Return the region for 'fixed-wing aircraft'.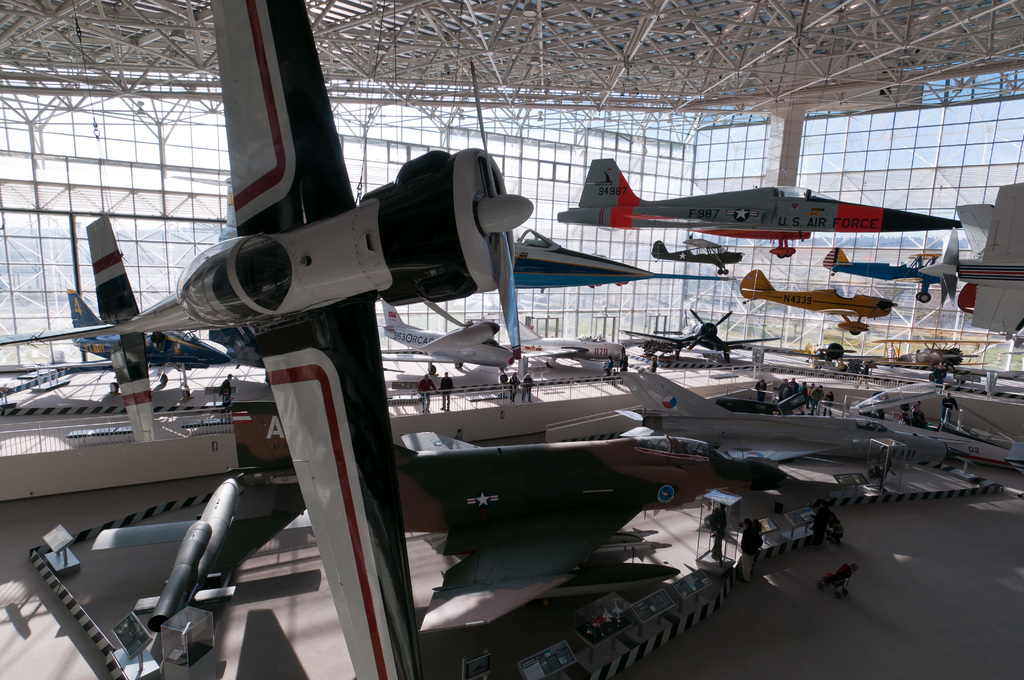
detection(621, 361, 952, 489).
